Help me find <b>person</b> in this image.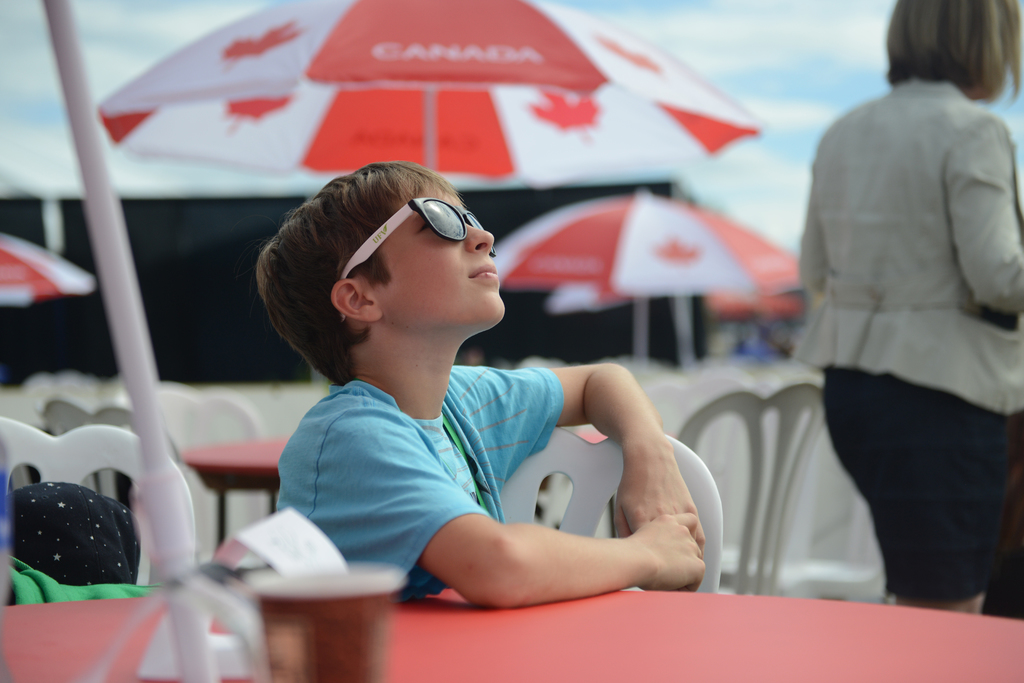
Found it: [274, 159, 705, 609].
